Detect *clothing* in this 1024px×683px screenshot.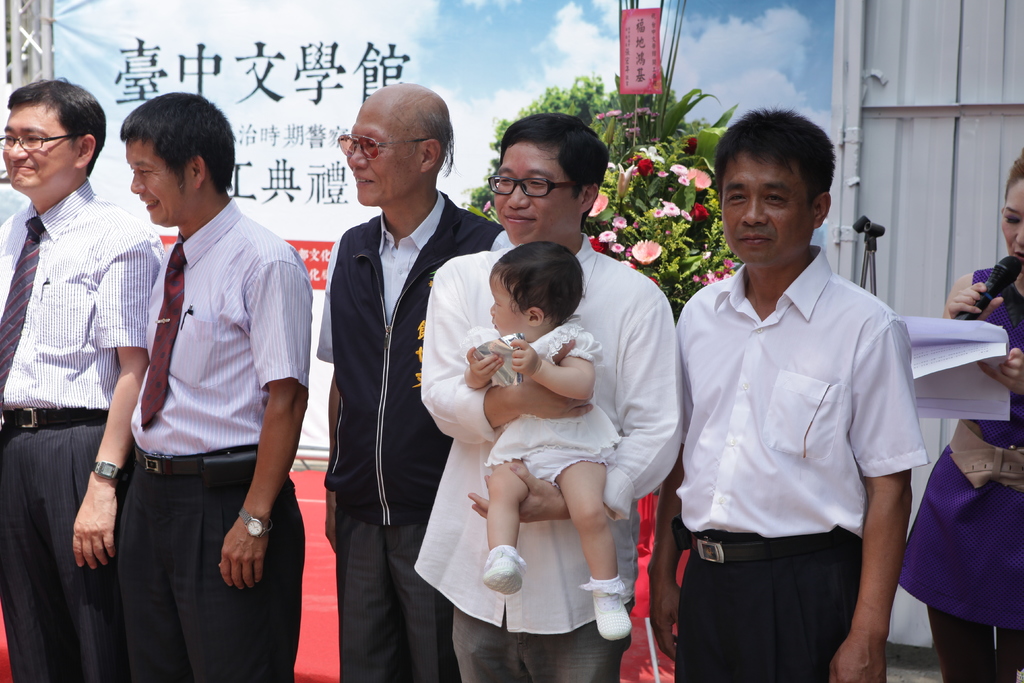
Detection: 407/230/664/682.
